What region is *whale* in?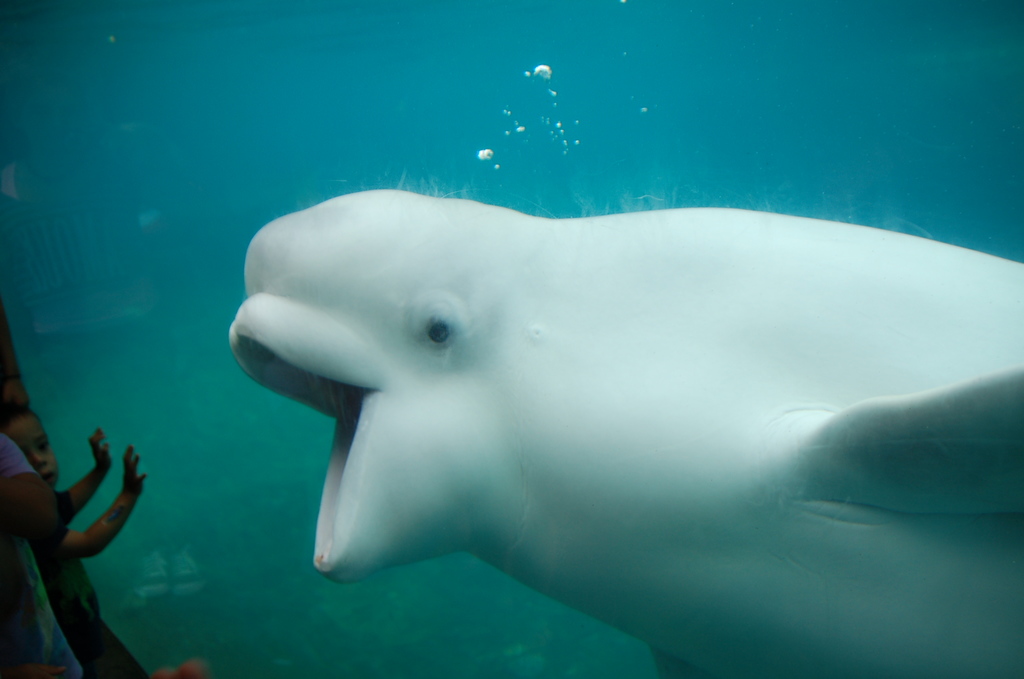
region(225, 184, 1023, 678).
